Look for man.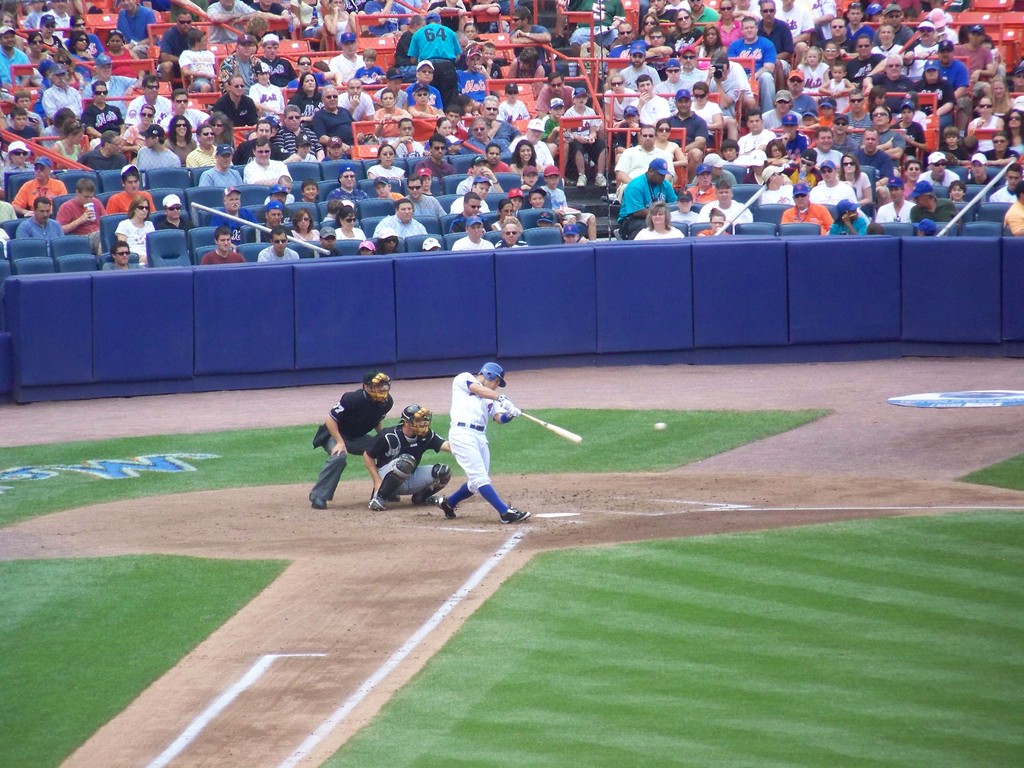
Found: l=803, t=0, r=836, b=48.
